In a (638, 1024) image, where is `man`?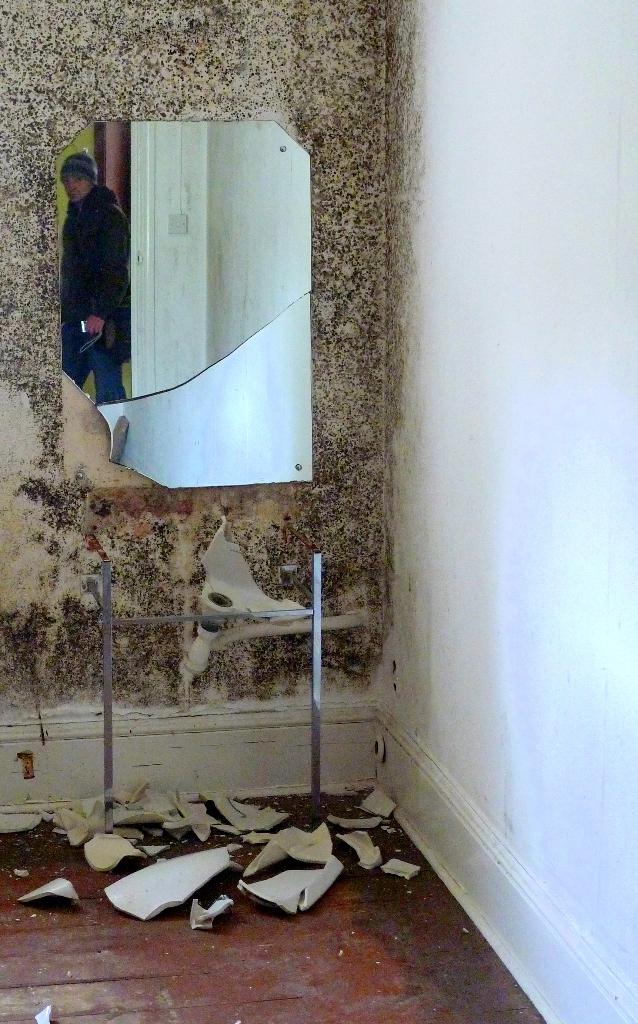
45, 139, 124, 367.
